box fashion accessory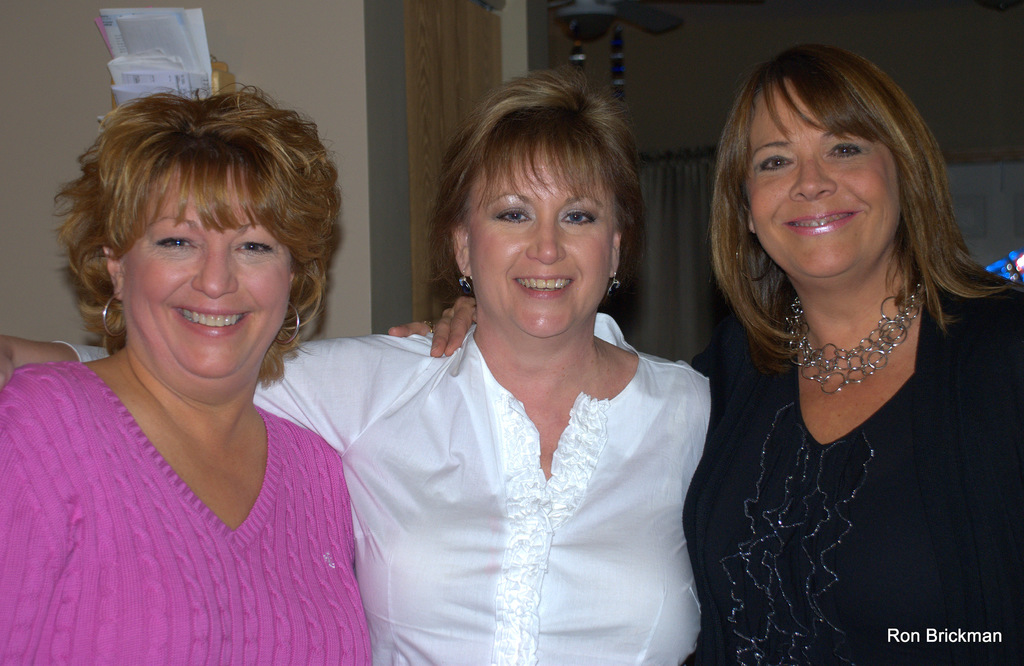
729/228/775/283
